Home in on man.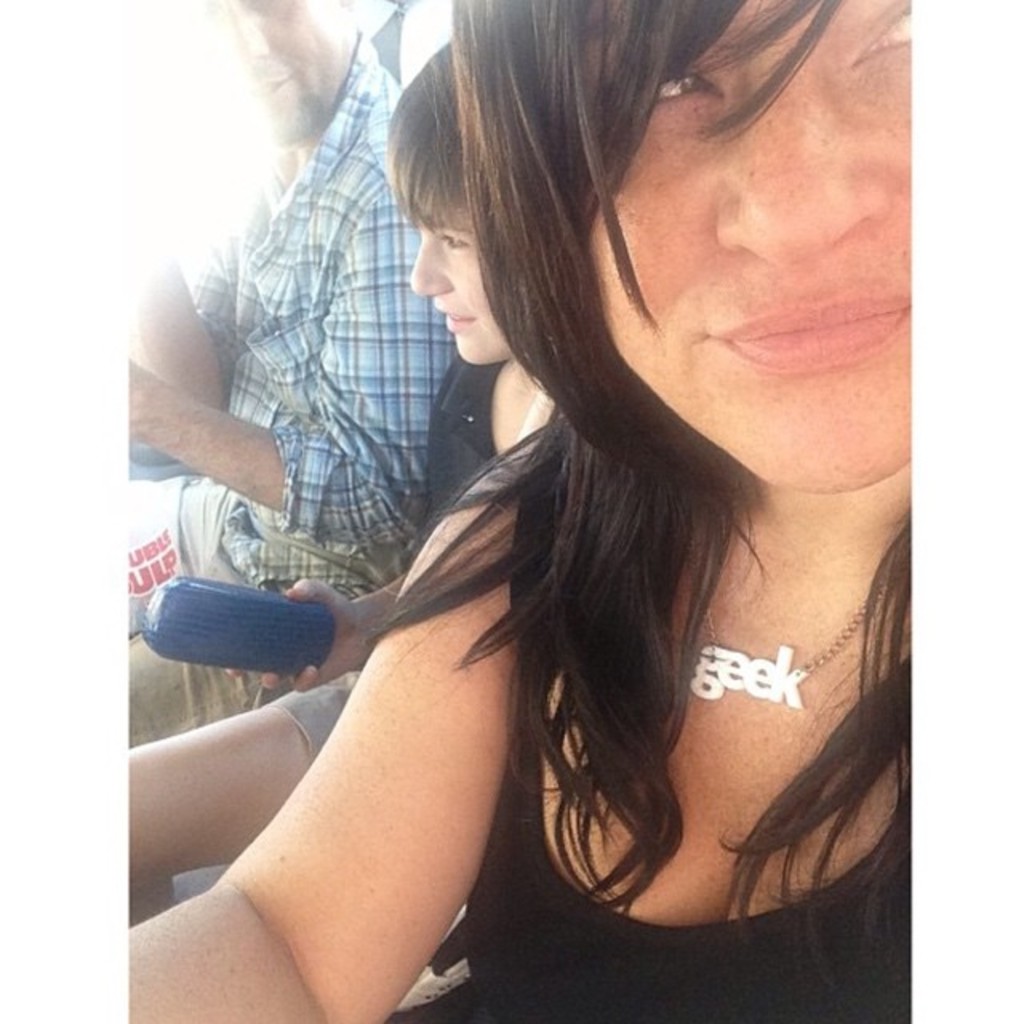
Homed in at BBox(101, 0, 454, 906).
